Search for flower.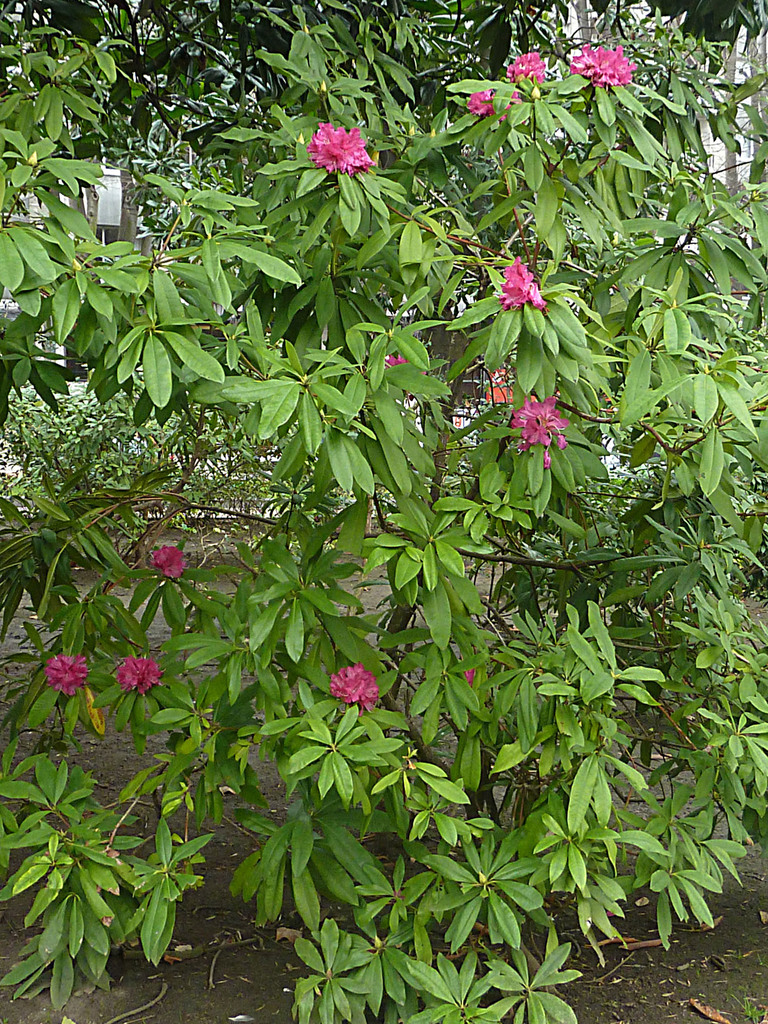
Found at pyautogui.locateOnScreen(560, 39, 632, 84).
